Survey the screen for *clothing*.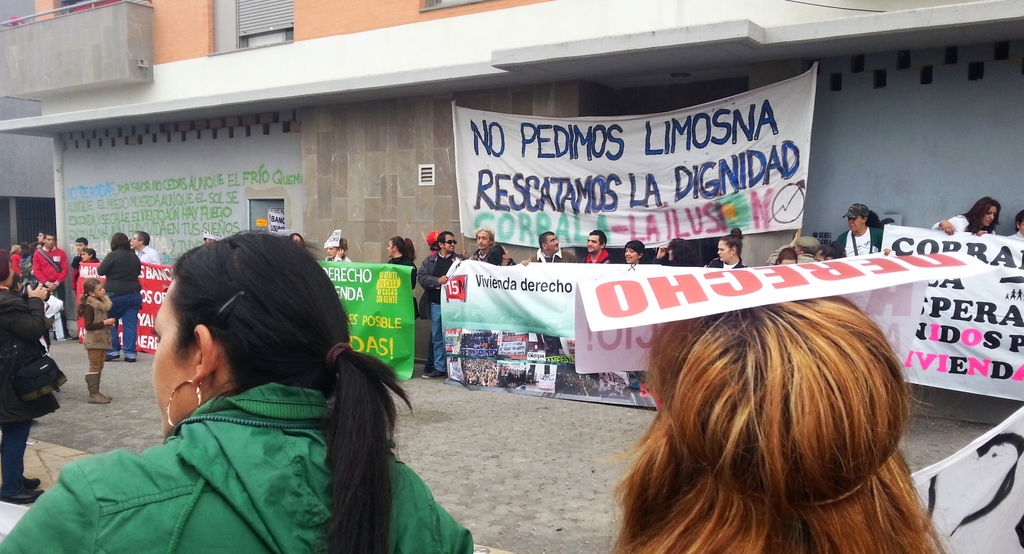
Survey found: 530/250/589/264.
